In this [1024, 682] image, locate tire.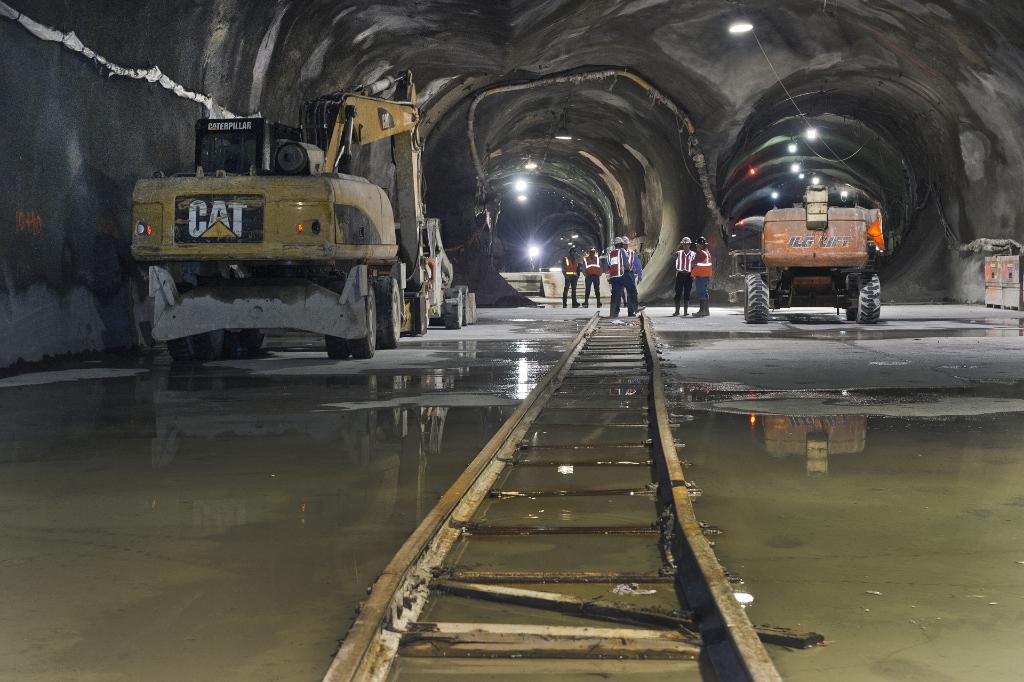
Bounding box: 459,284,472,326.
